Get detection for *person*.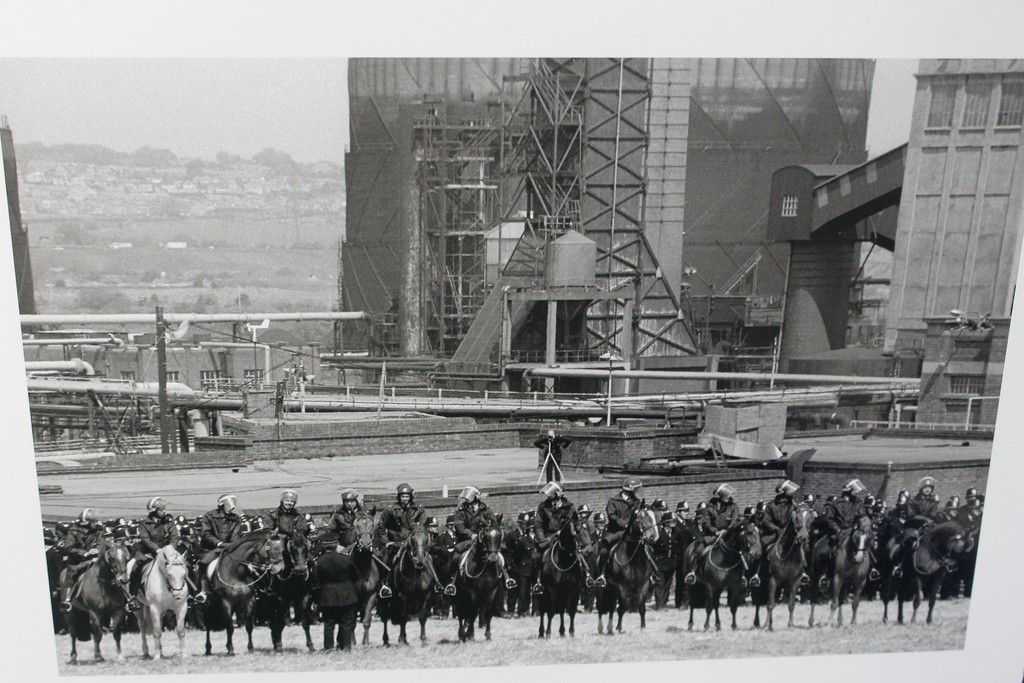
Detection: (264, 490, 312, 538).
